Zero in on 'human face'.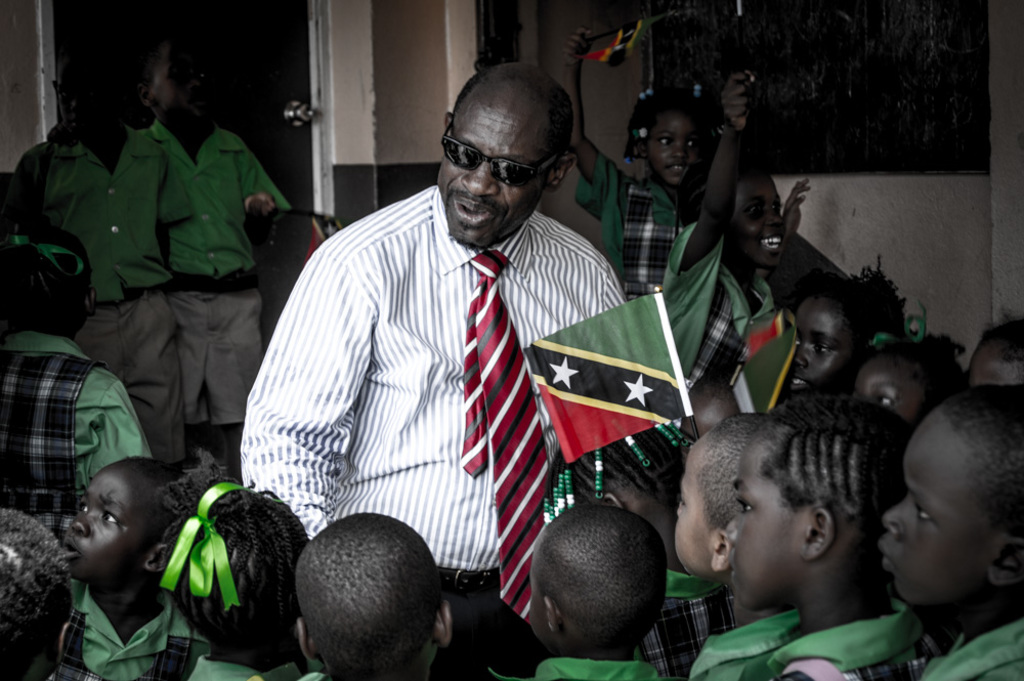
Zeroed in: Rect(66, 472, 160, 572).
